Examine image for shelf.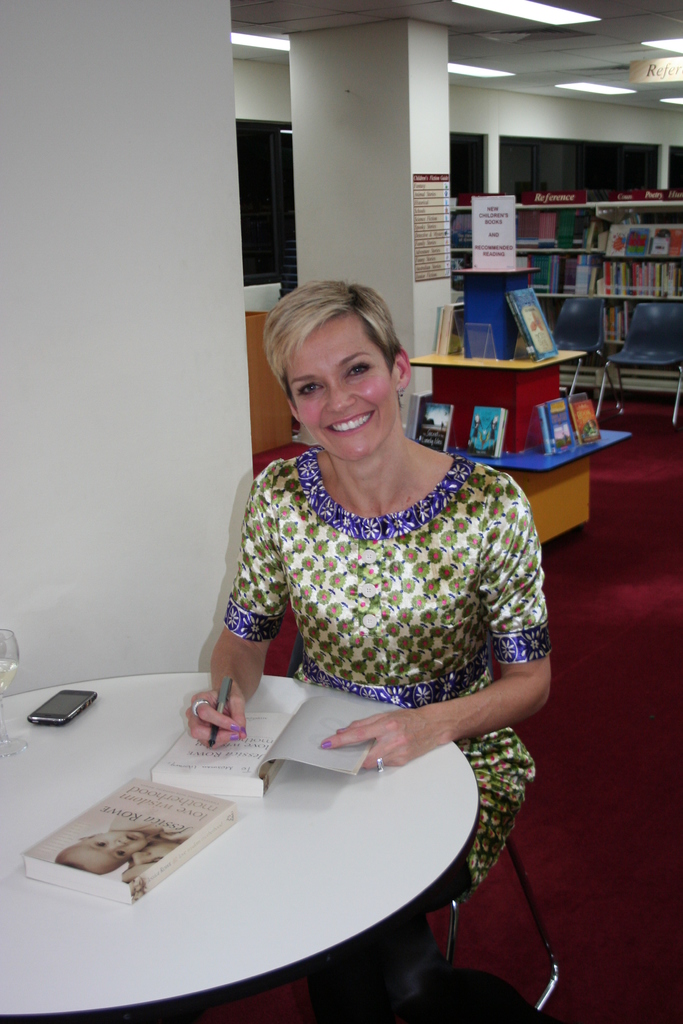
Examination result: 582:253:682:306.
